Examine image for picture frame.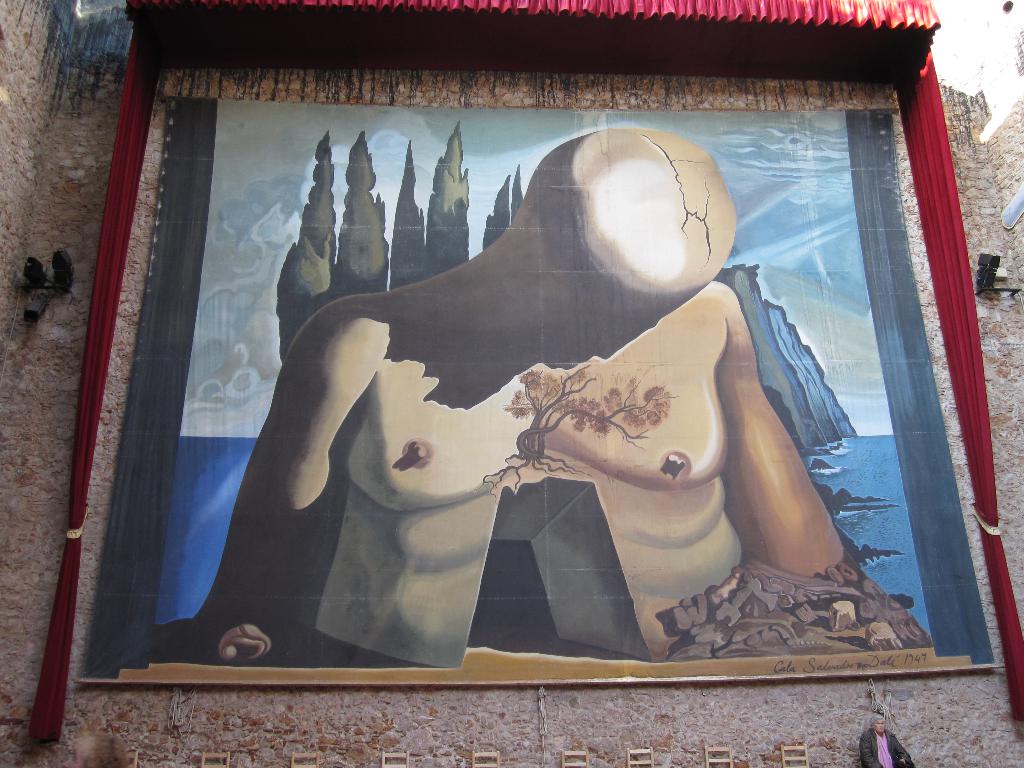
Examination result: <region>72, 56, 1001, 685</region>.
